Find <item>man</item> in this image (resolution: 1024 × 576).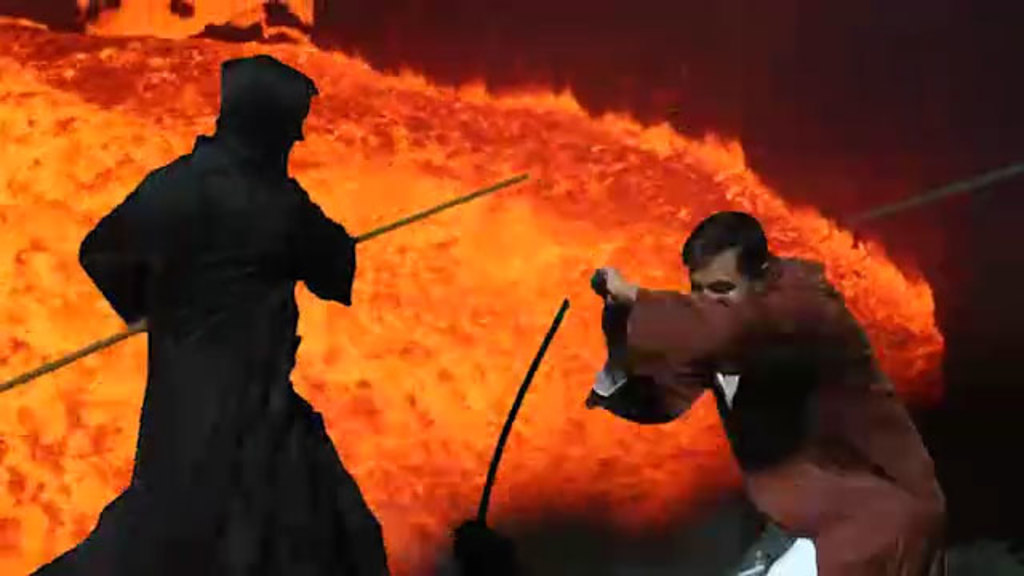
locate(27, 53, 392, 574).
